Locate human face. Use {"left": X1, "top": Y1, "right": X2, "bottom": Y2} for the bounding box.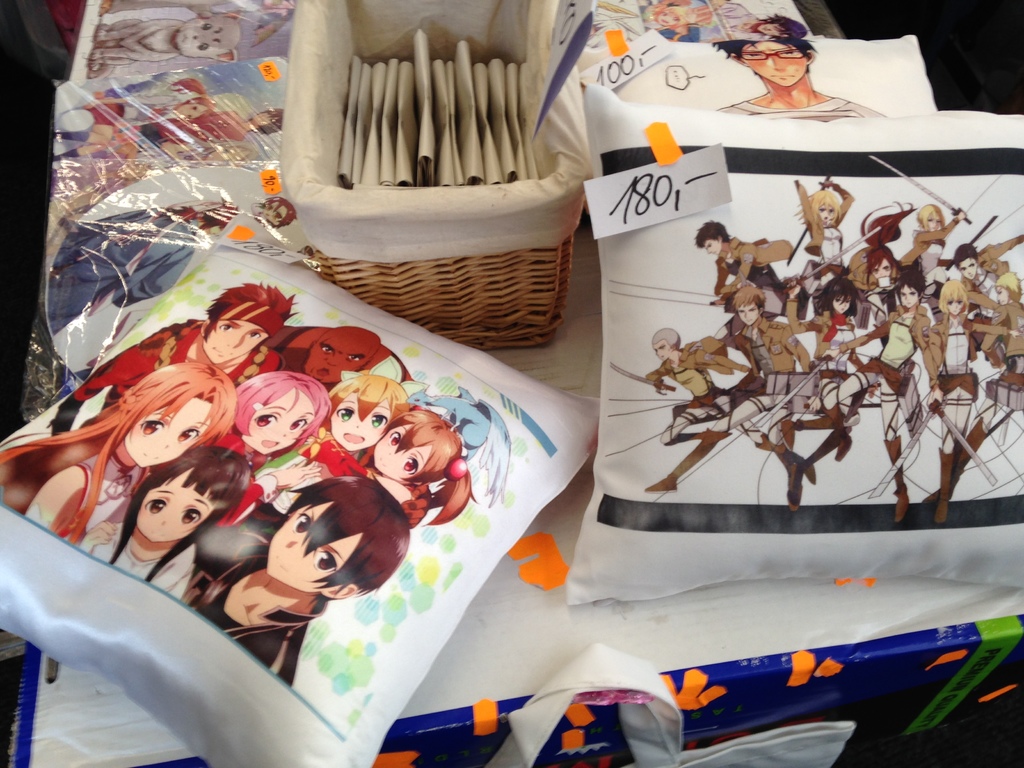
{"left": 818, "top": 204, "right": 836, "bottom": 229}.
